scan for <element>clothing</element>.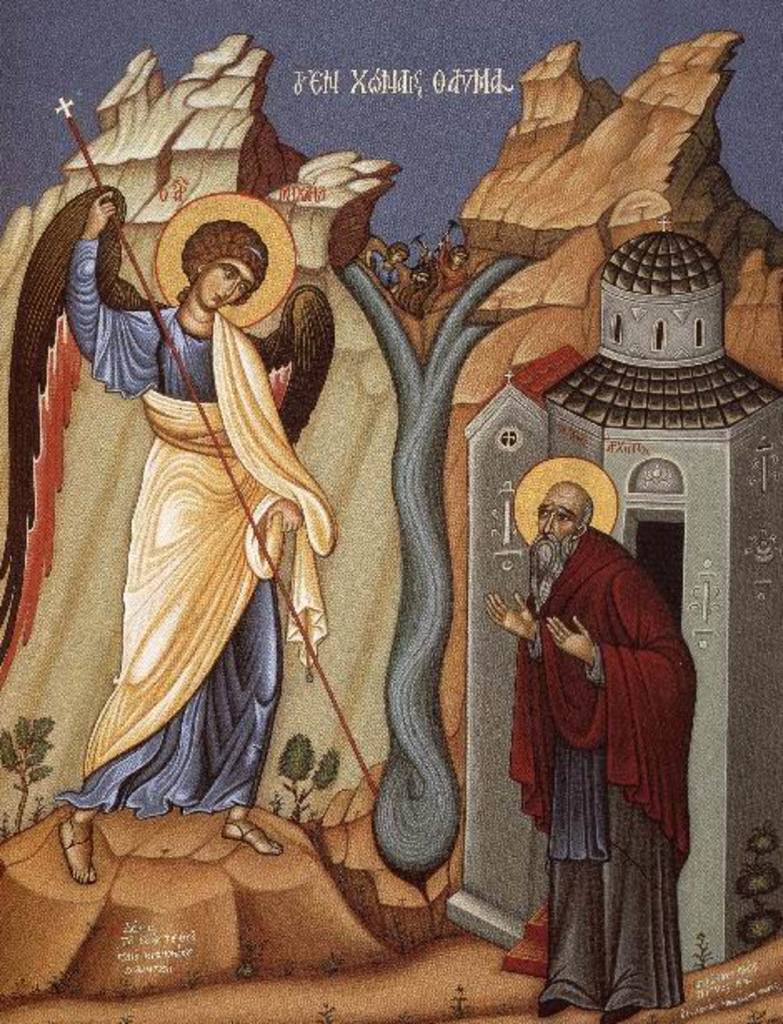
Scan result: l=495, t=536, r=691, b=1009.
